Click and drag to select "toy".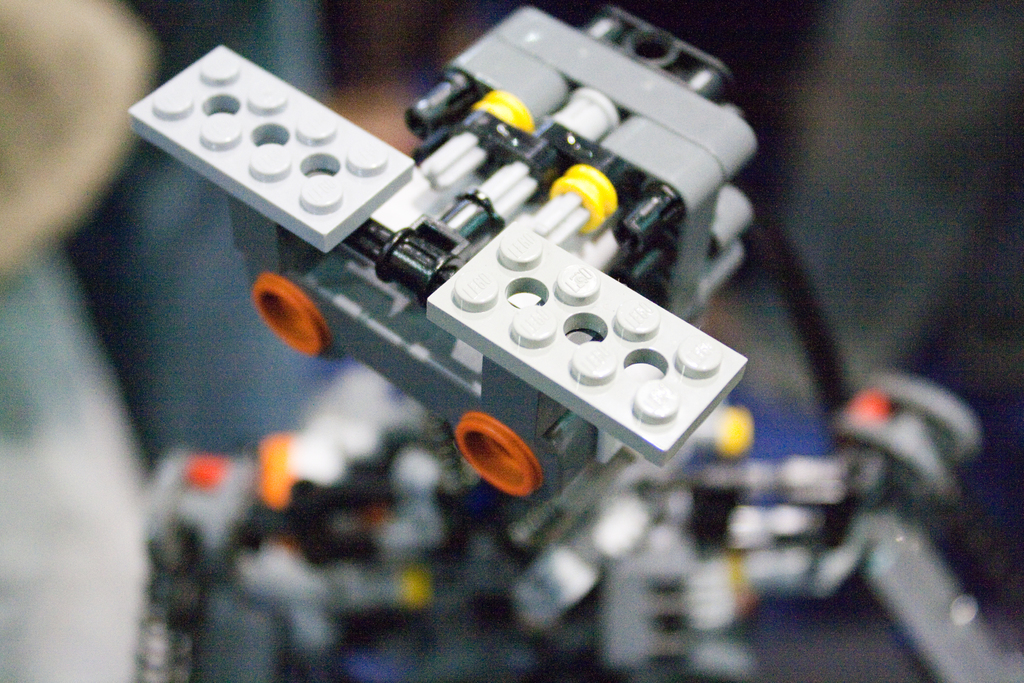
Selection: [144,0,976,678].
